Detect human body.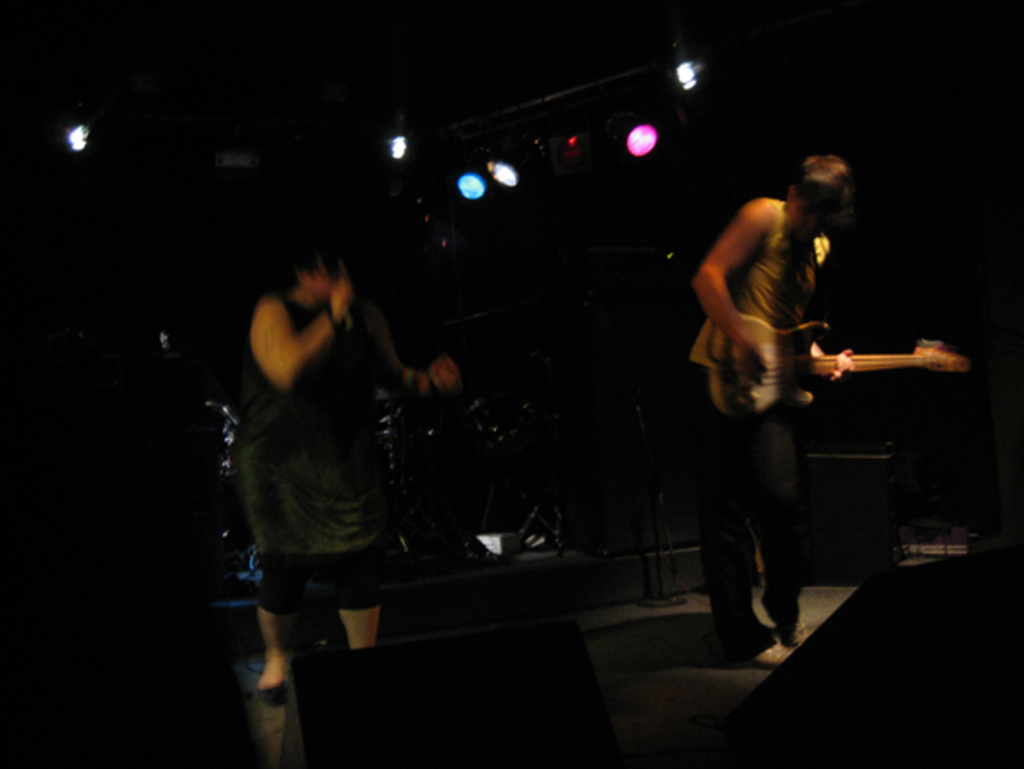
Detected at [232,293,467,694].
